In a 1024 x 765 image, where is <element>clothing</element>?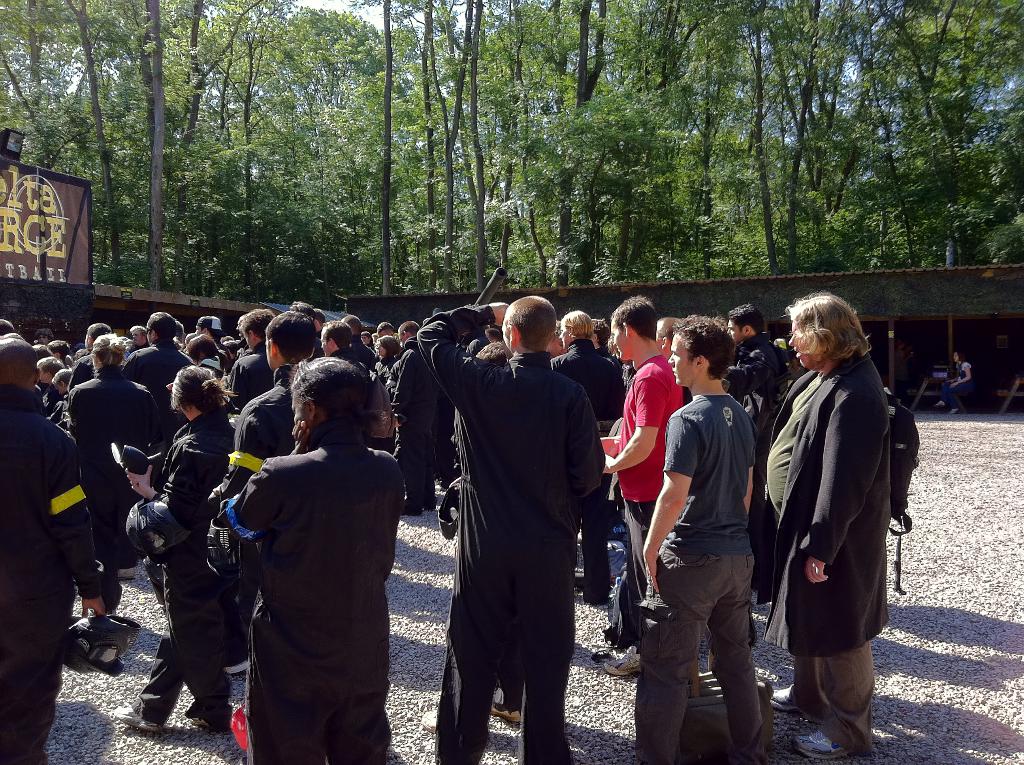
417 303 601 763.
